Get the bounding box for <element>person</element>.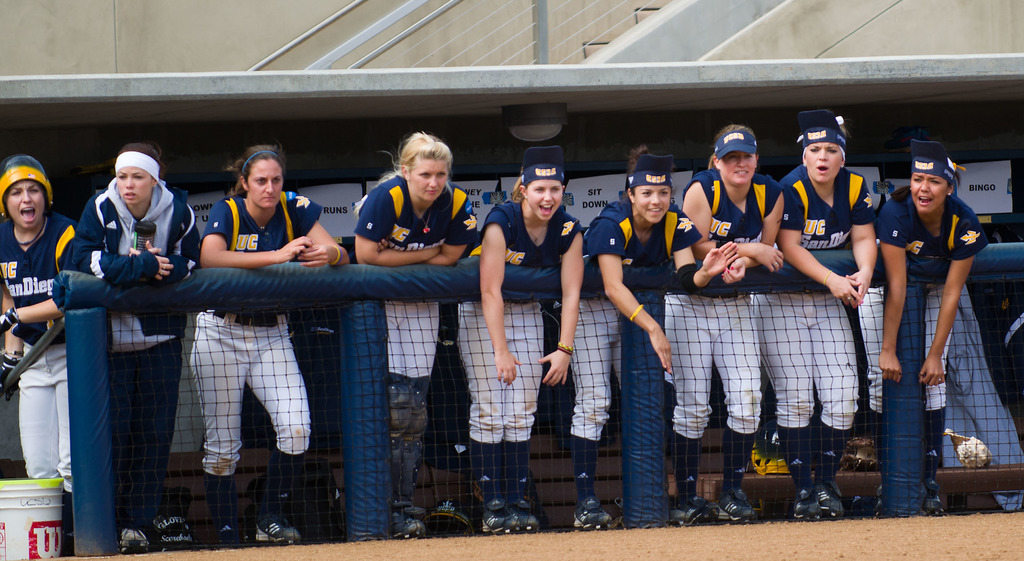
[200, 148, 350, 535].
